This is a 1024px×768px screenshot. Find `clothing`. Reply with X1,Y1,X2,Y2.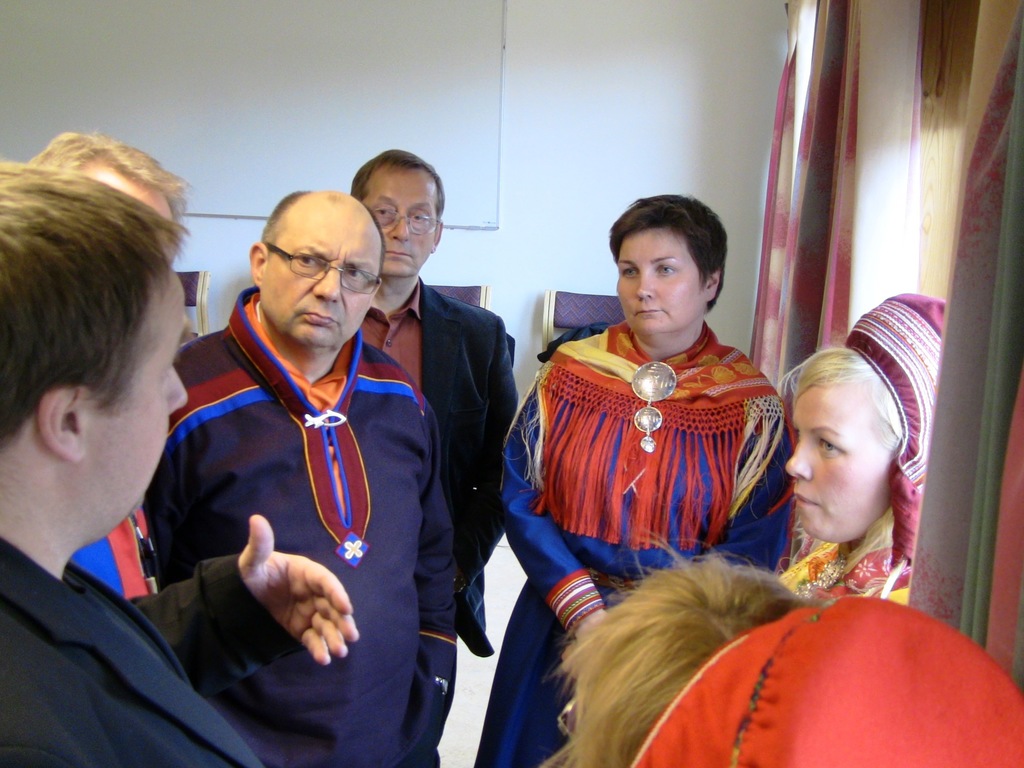
68,513,158,598.
